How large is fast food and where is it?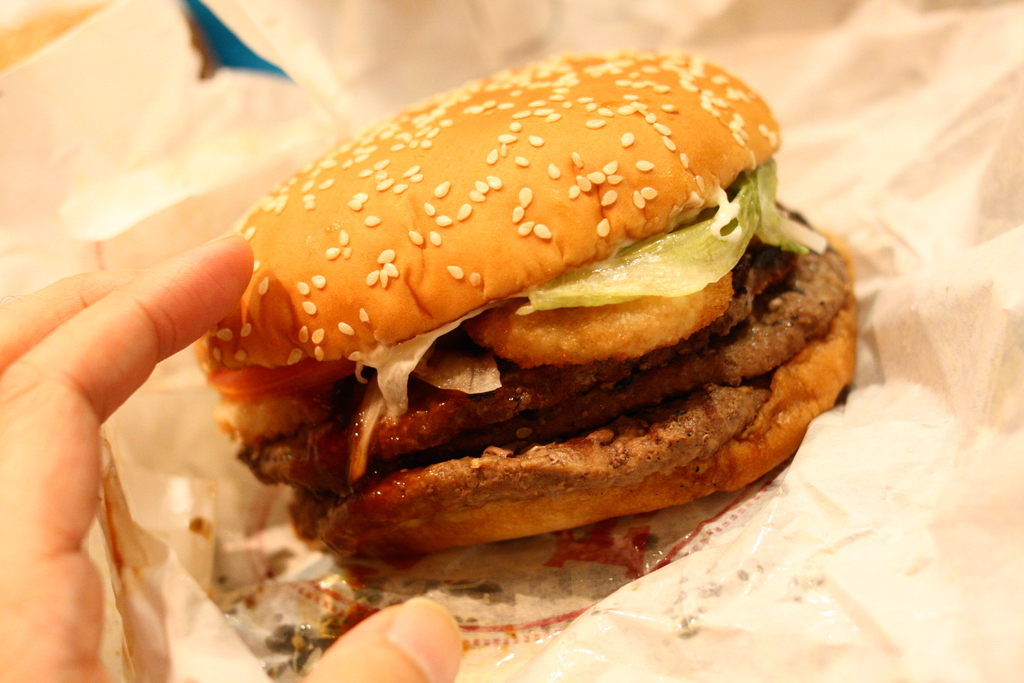
Bounding box: [156,26,872,595].
